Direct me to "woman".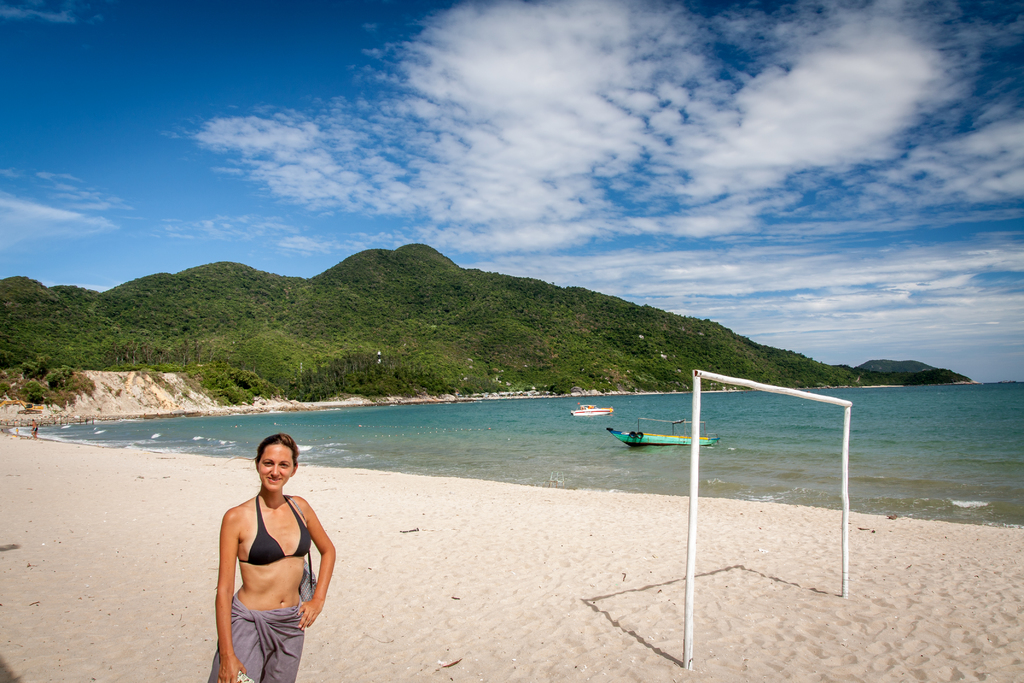
Direction: 203,431,339,682.
